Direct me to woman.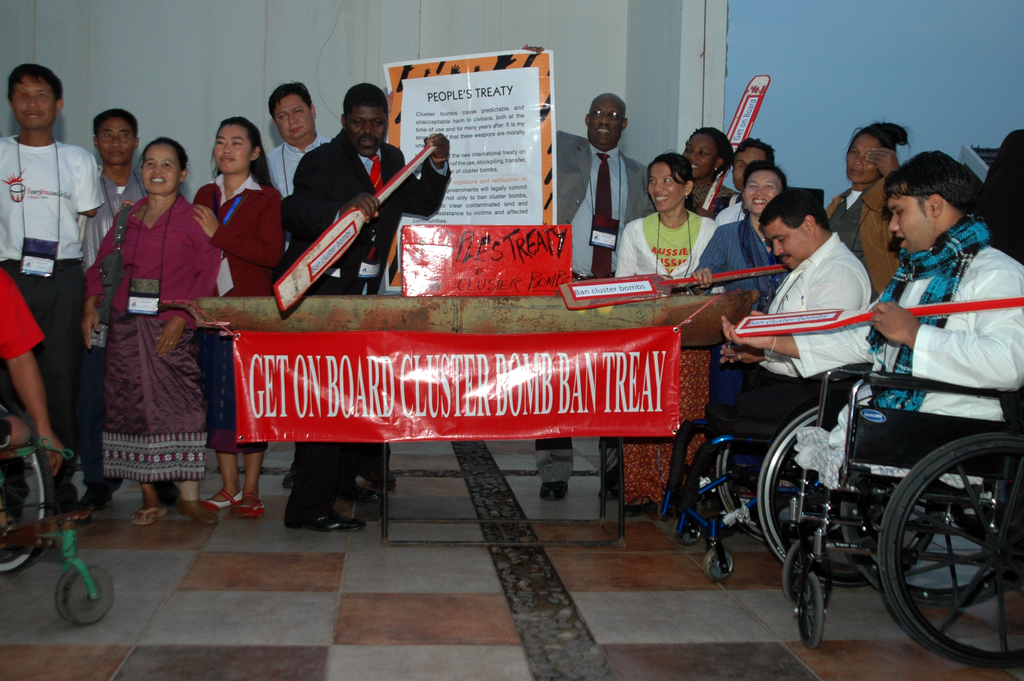
Direction: <box>685,158,790,413</box>.
